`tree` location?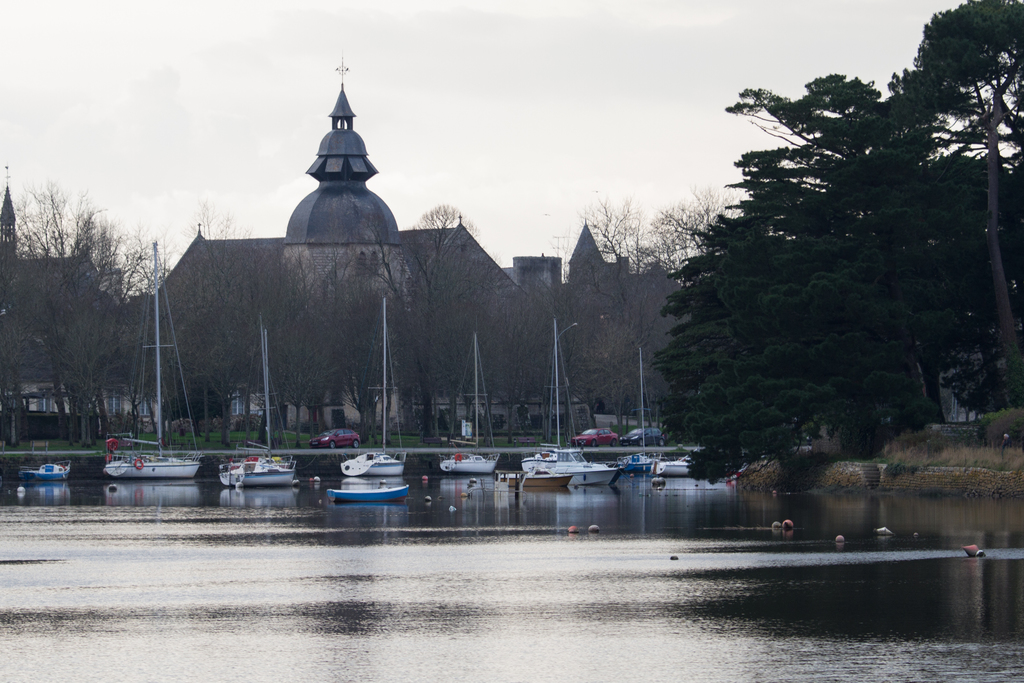
rect(458, 259, 596, 438)
